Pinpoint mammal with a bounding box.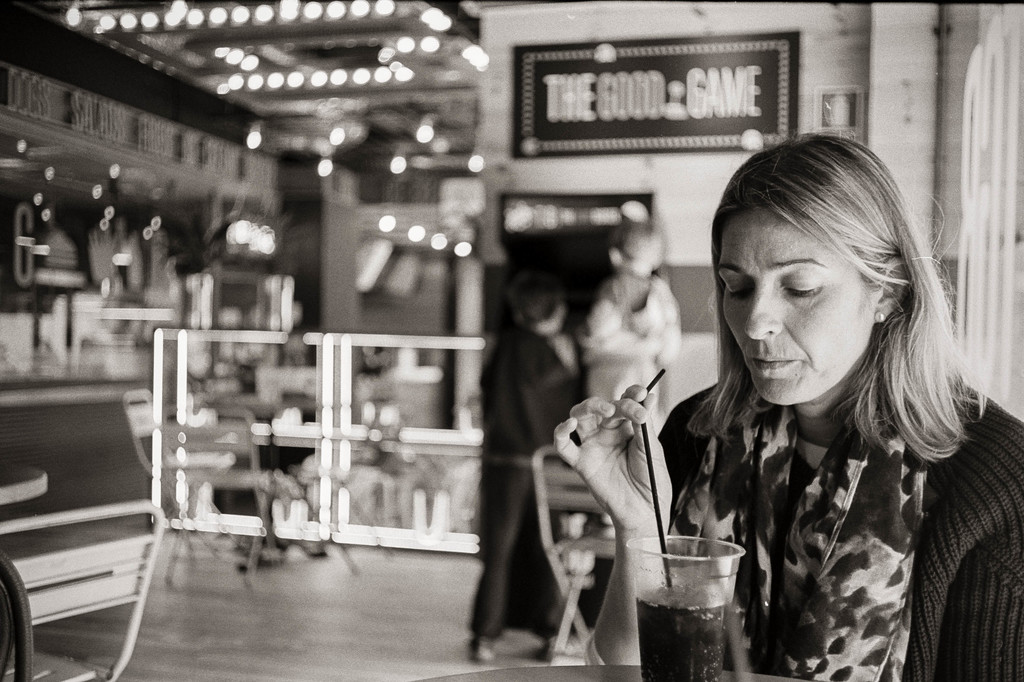
586/133/1000/679.
